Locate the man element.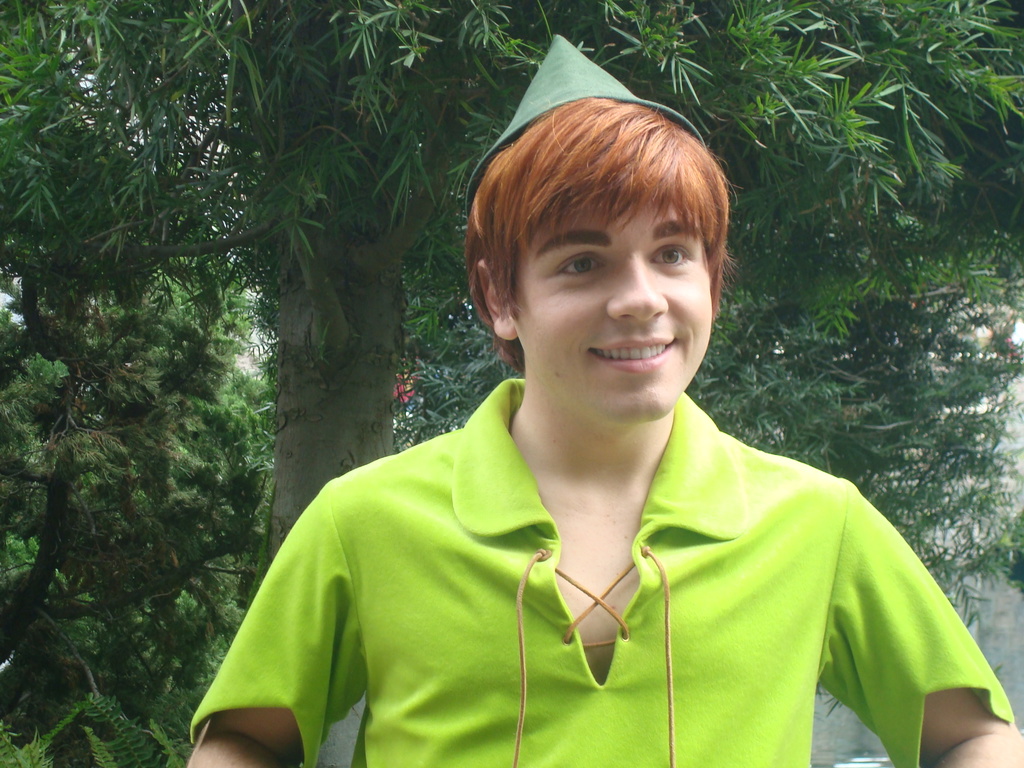
Element bbox: Rect(148, 70, 945, 760).
